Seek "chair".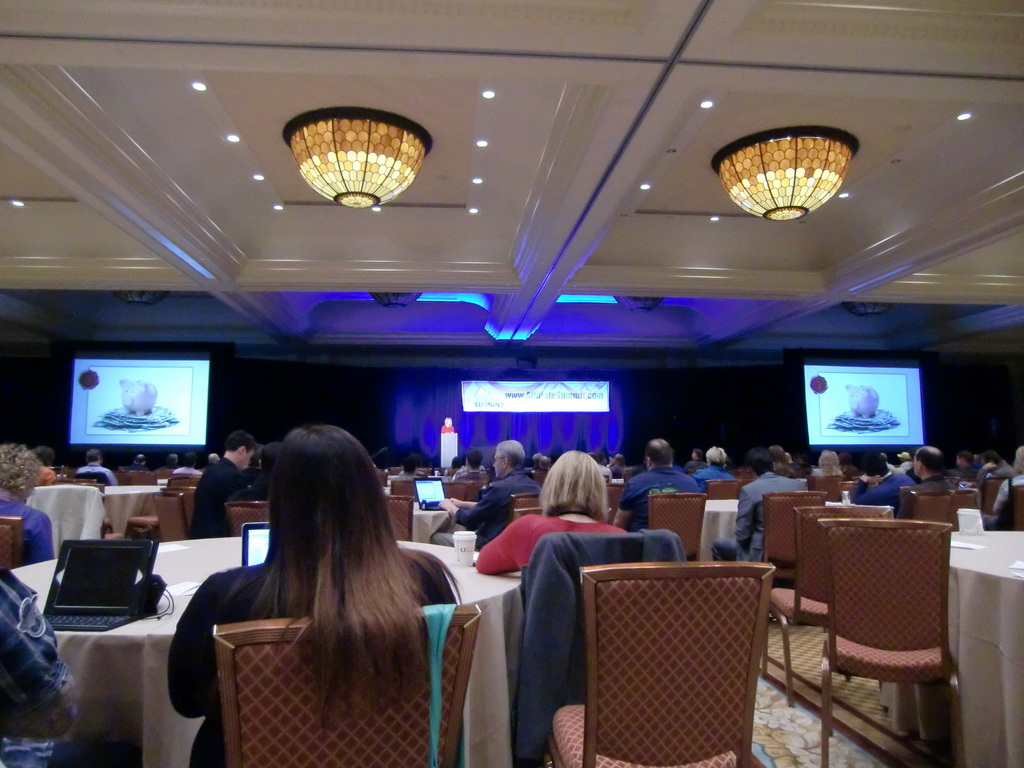
[383,495,415,543].
